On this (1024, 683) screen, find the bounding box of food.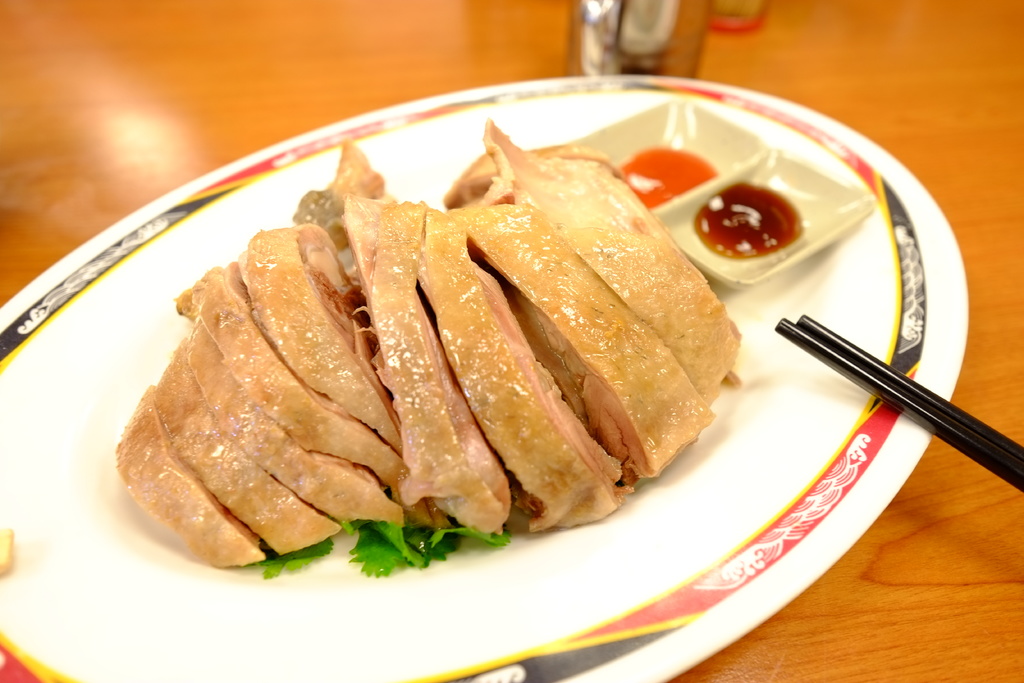
Bounding box: x1=182, y1=547, x2=458, y2=581.
